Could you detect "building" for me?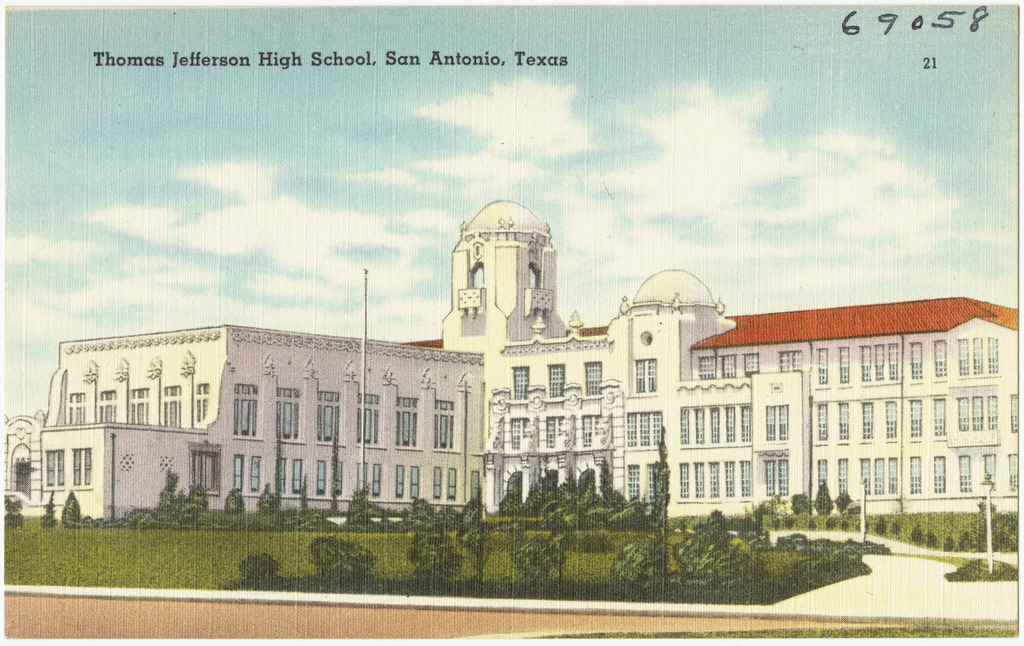
Detection result: l=4, t=203, r=1023, b=524.
